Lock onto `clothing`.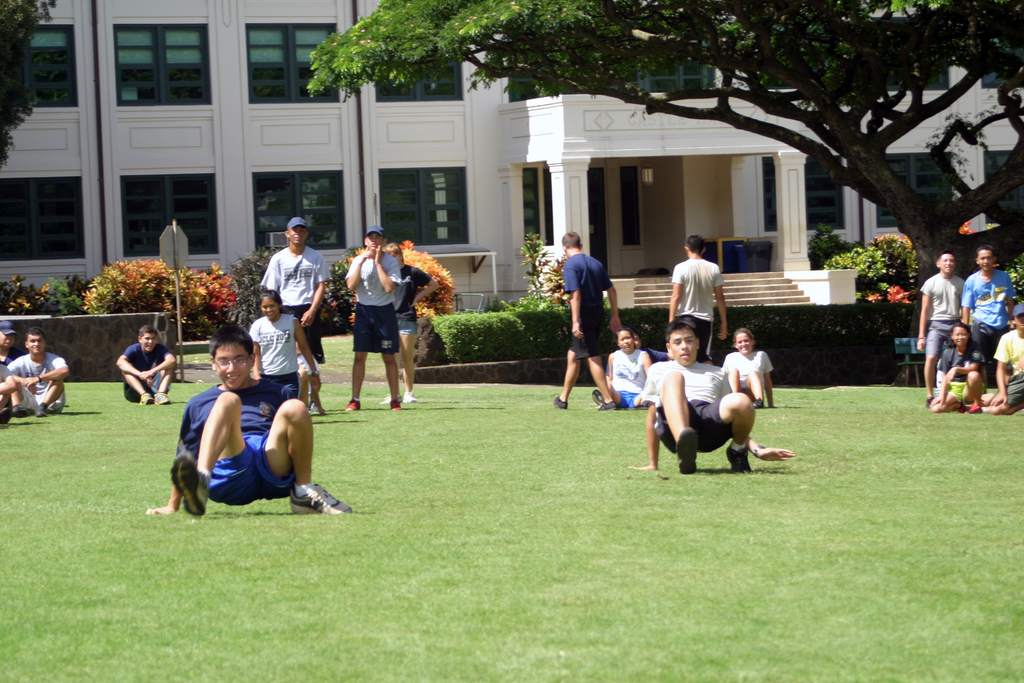
Locked: [391, 260, 430, 338].
